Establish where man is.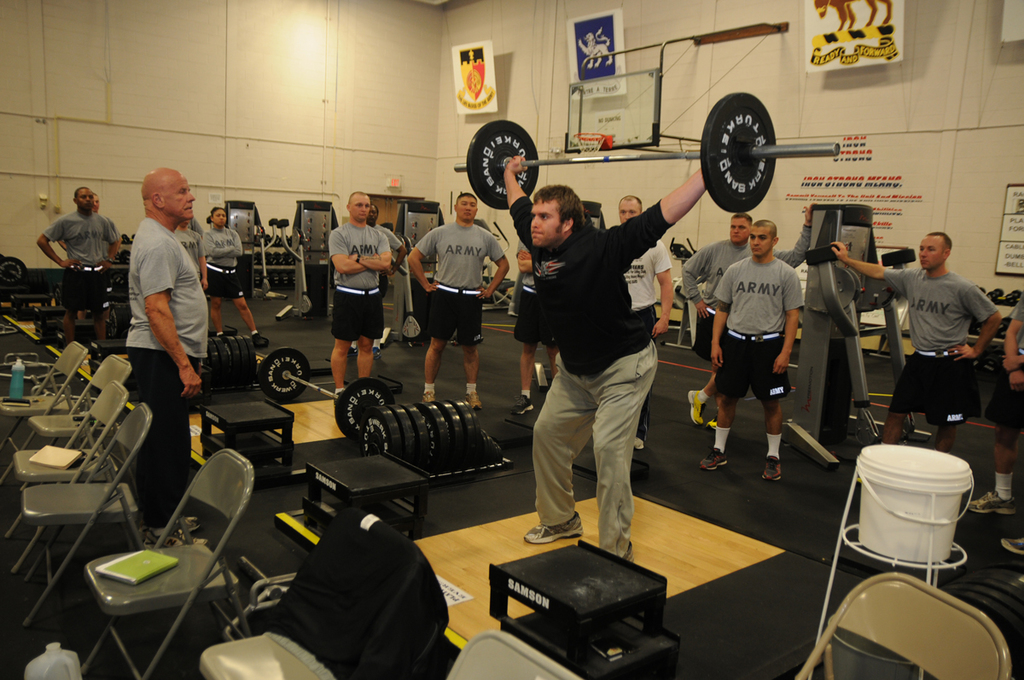
Established at <box>404,189,511,414</box>.
